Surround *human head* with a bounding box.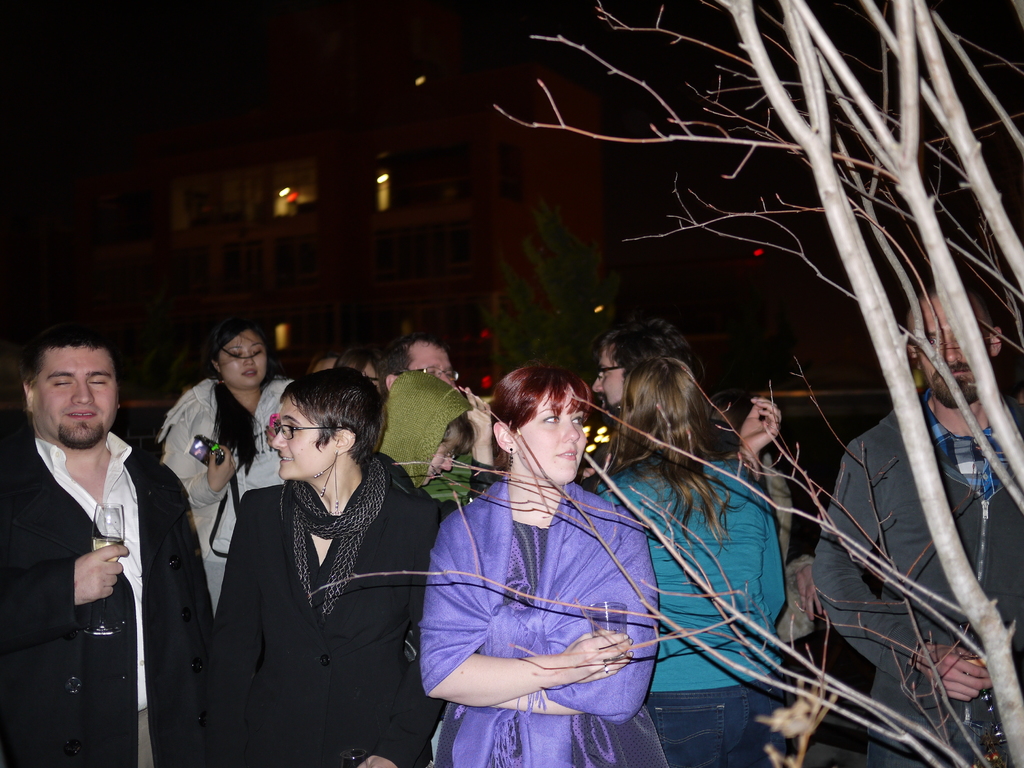
box(609, 352, 701, 451).
